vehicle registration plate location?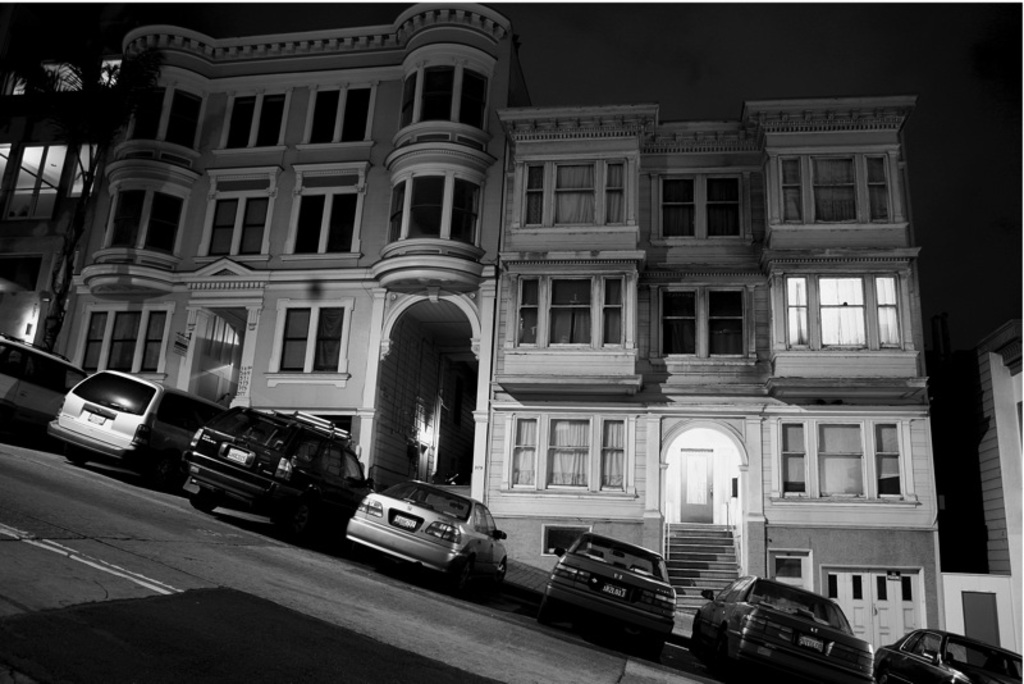
box(795, 637, 823, 647)
